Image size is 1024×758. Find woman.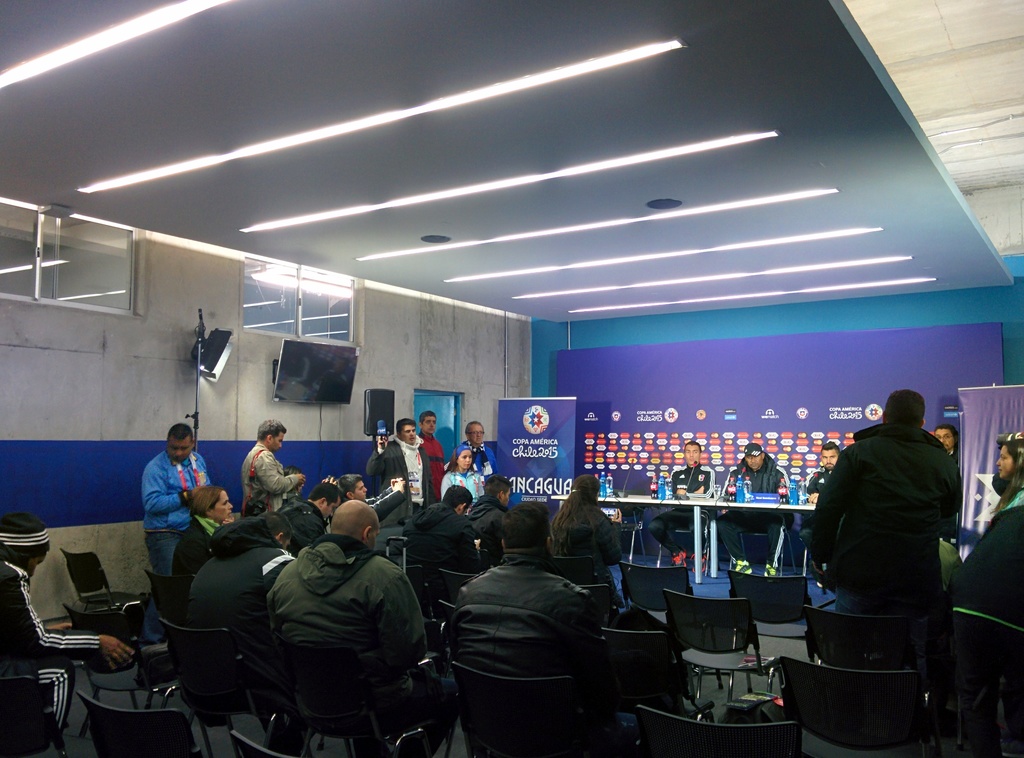
<box>552,473,623,573</box>.
